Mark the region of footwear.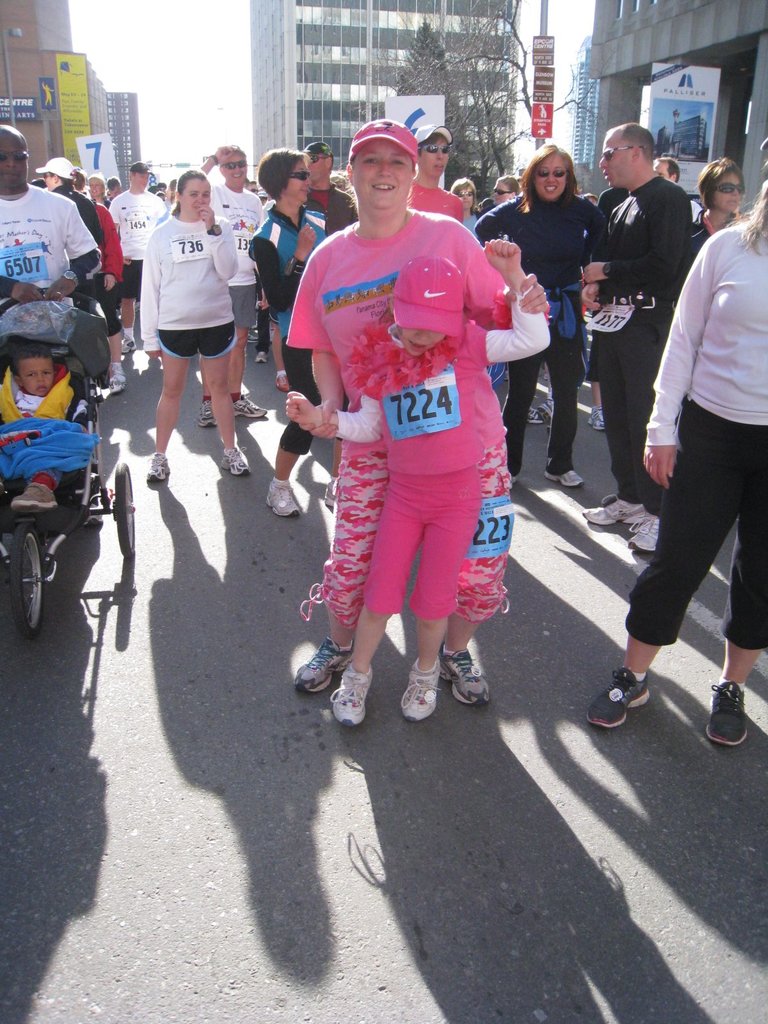
Region: (left=704, top=679, right=746, bottom=744).
